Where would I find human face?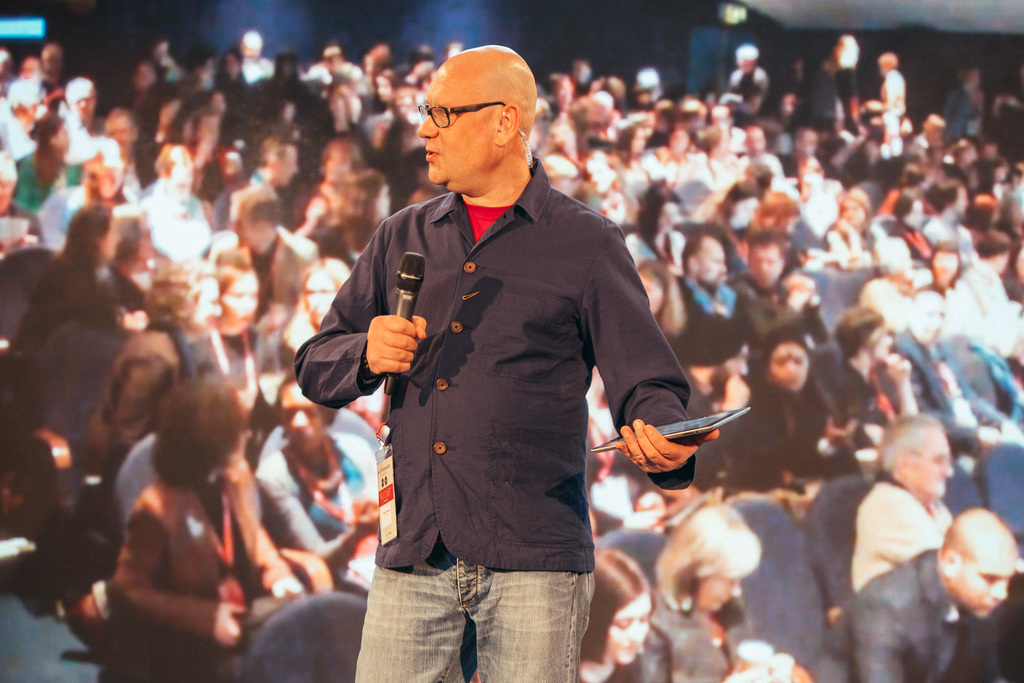
At <box>275,383,330,449</box>.
